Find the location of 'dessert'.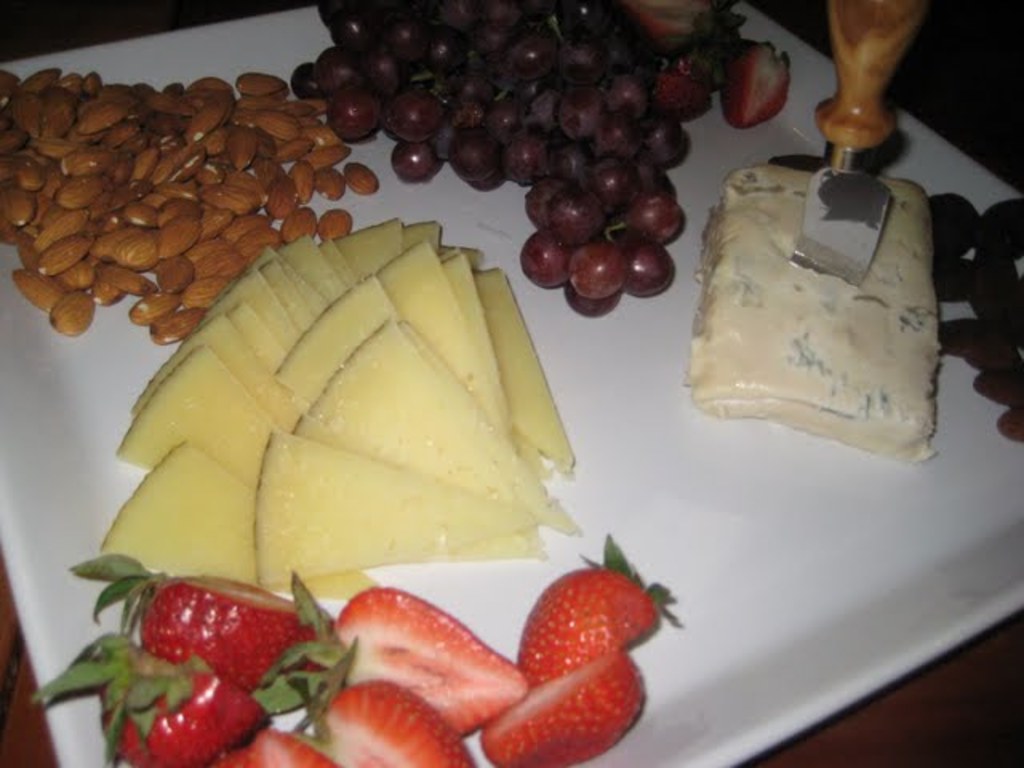
Location: rect(90, 211, 582, 610).
